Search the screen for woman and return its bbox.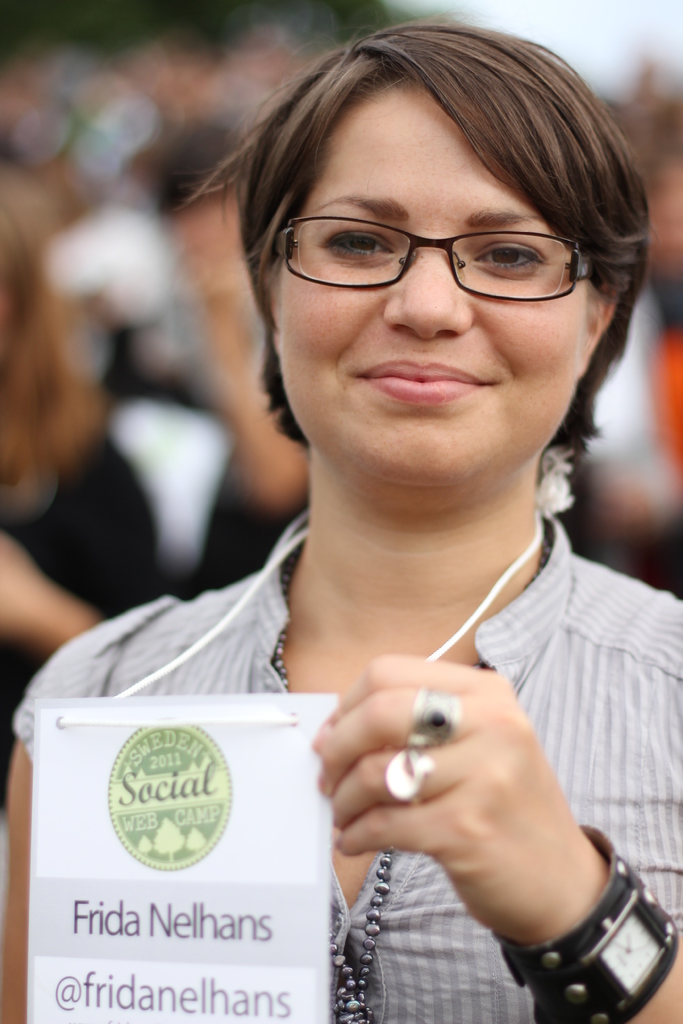
Found: 85:0:679:1023.
